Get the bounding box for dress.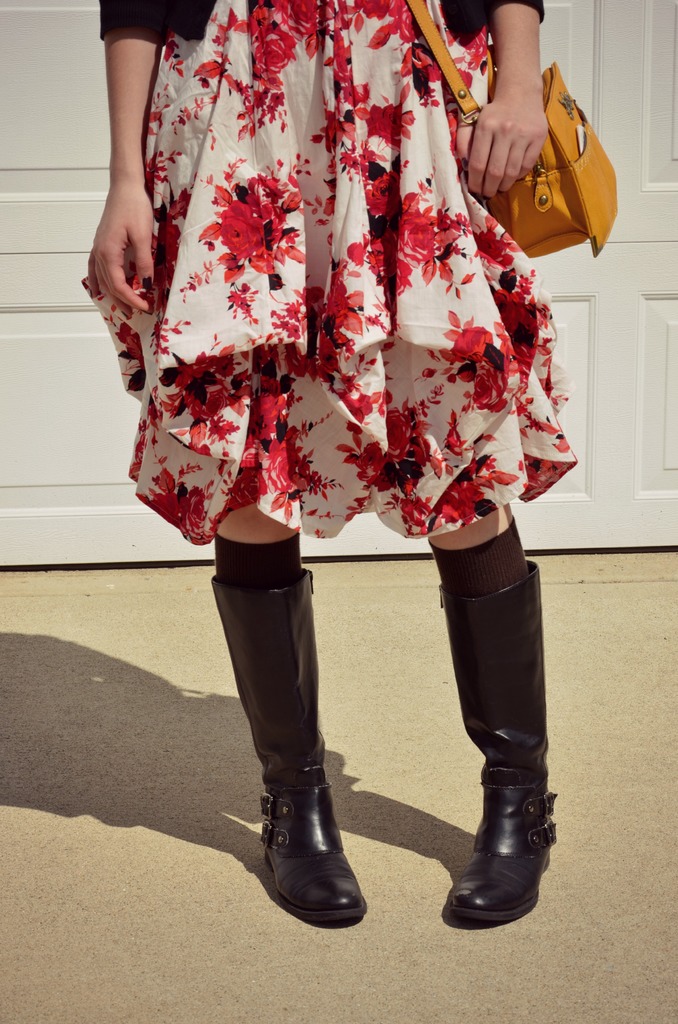
rect(76, 0, 576, 548).
